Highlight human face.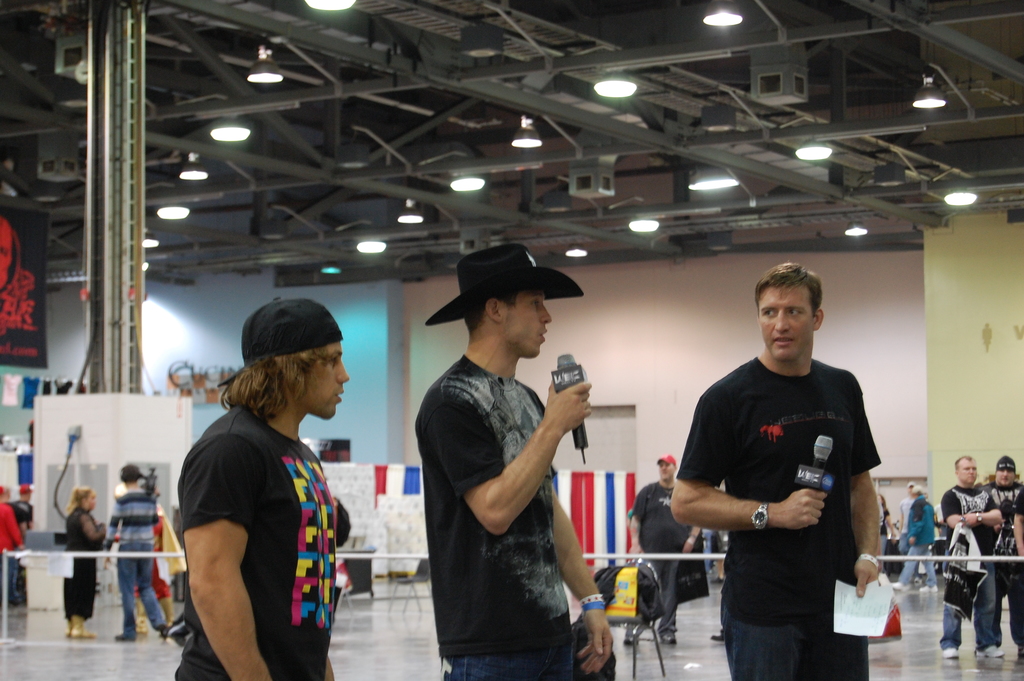
Highlighted region: (left=957, top=452, right=975, bottom=487).
